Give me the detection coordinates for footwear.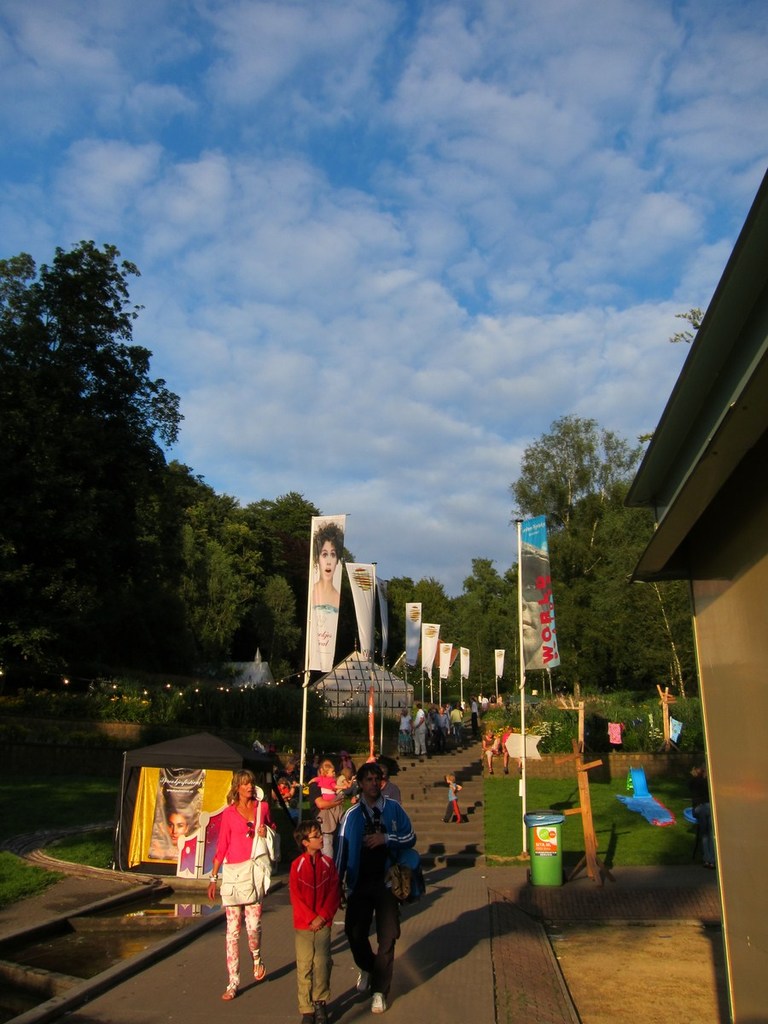
304, 1013, 312, 1023.
